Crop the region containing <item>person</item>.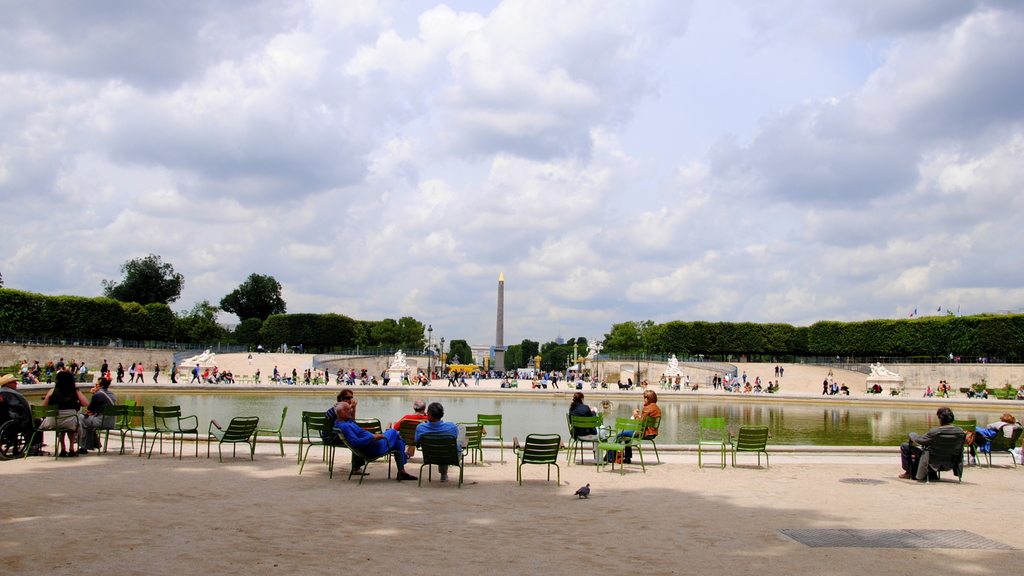
Crop region: x1=284 y1=342 x2=286 y2=354.
